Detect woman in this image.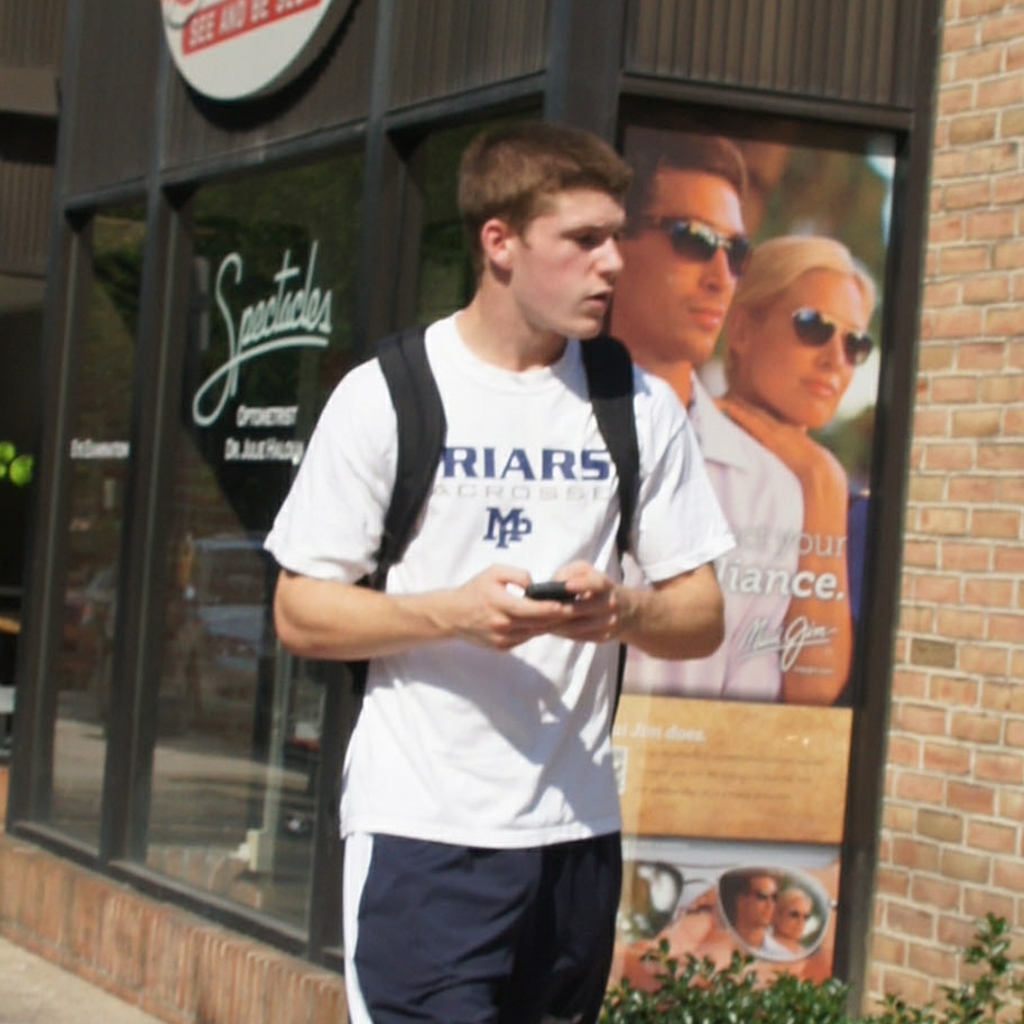
Detection: (x1=634, y1=168, x2=883, y2=873).
